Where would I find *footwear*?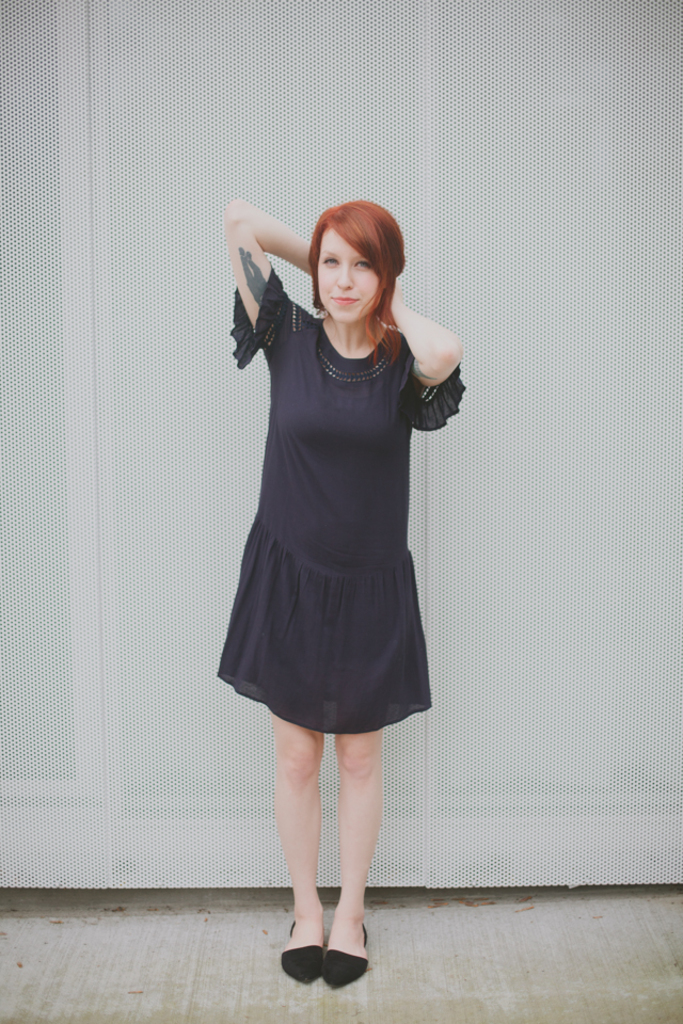
At x1=279 y1=913 x2=324 y2=986.
